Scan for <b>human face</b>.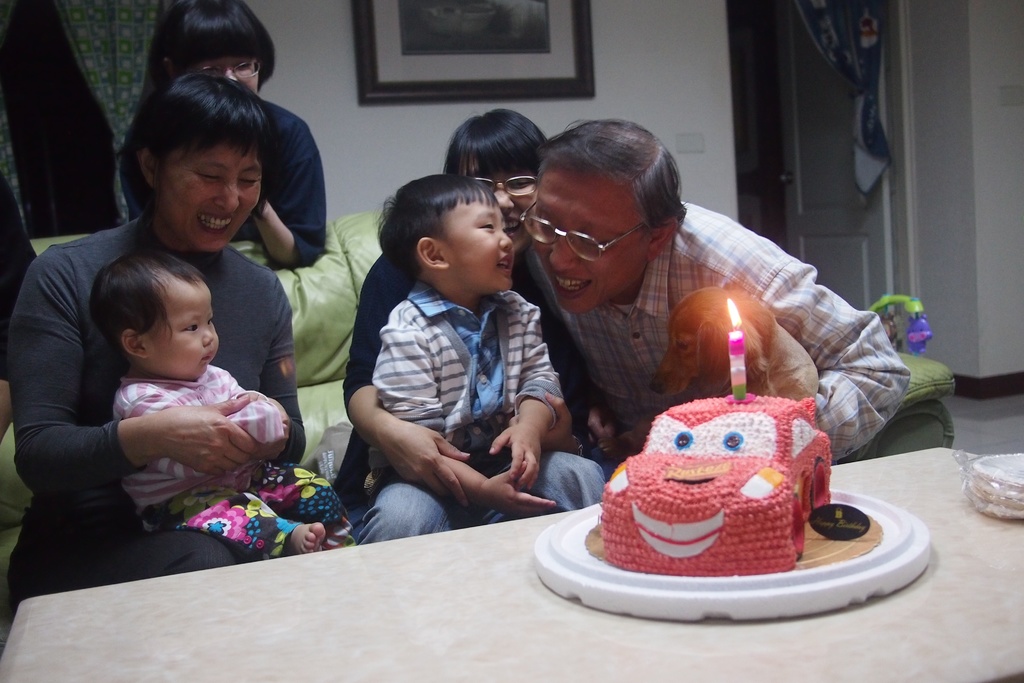
Scan result: Rect(447, 208, 510, 294).
